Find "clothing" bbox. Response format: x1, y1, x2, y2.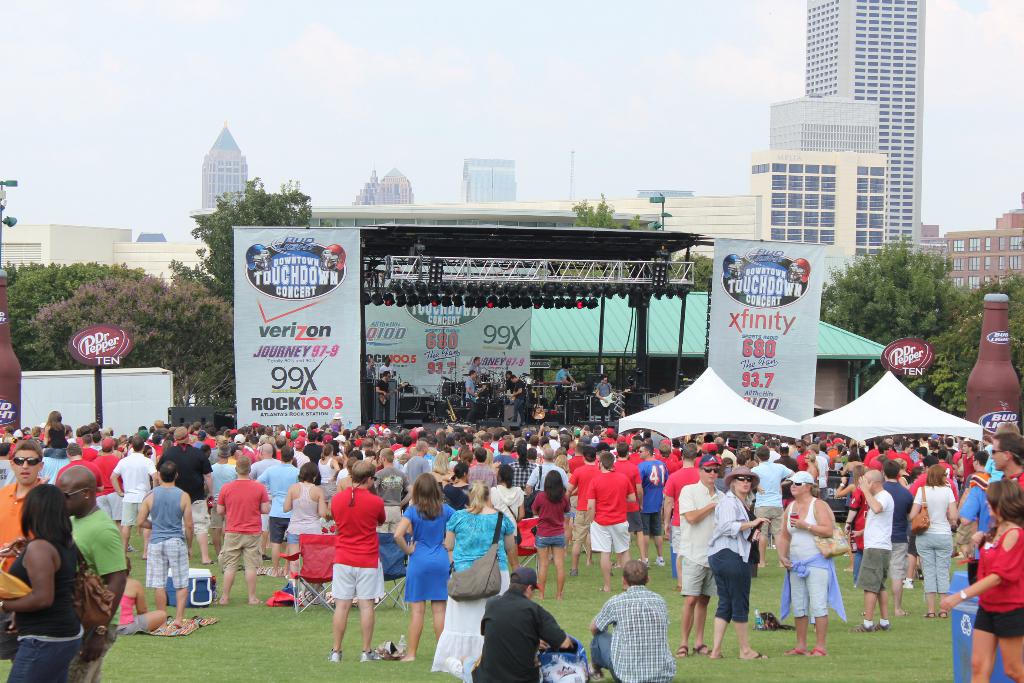
378, 364, 394, 386.
